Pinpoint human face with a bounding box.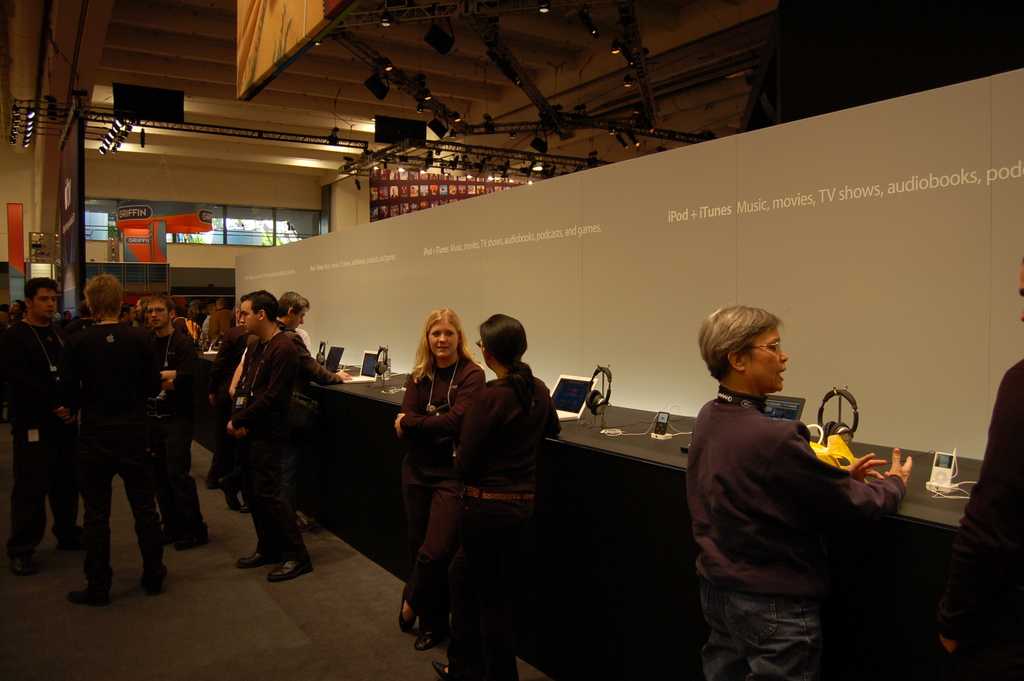
BBox(746, 322, 789, 389).
